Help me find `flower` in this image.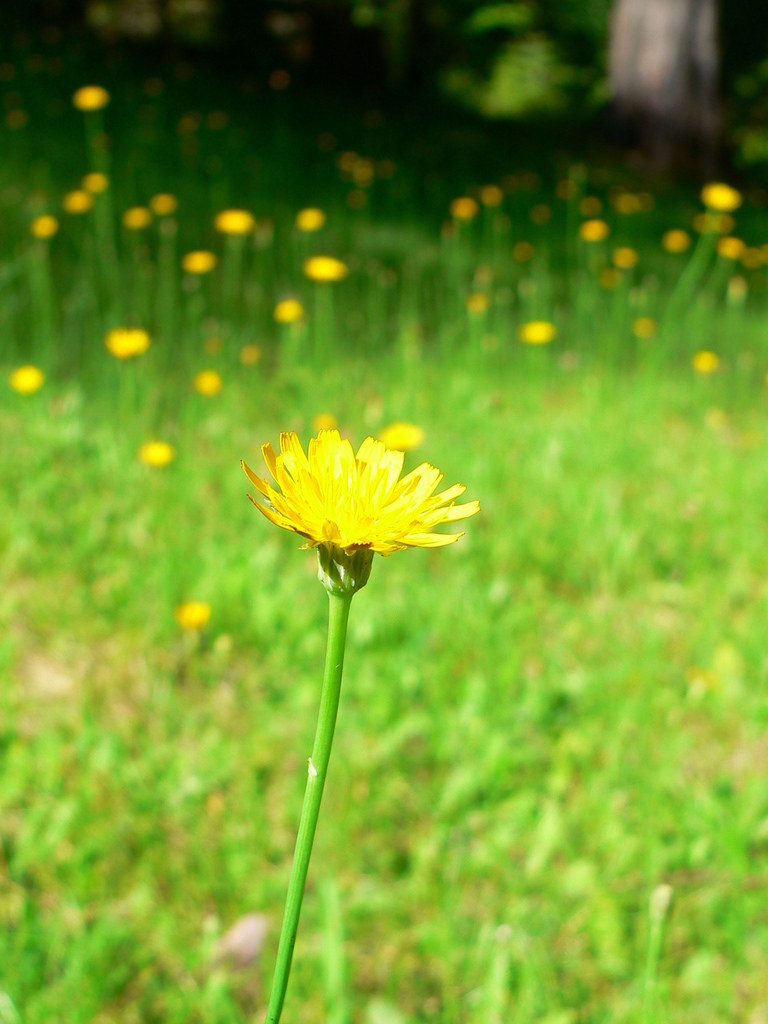
Found it: (x1=177, y1=594, x2=202, y2=636).
